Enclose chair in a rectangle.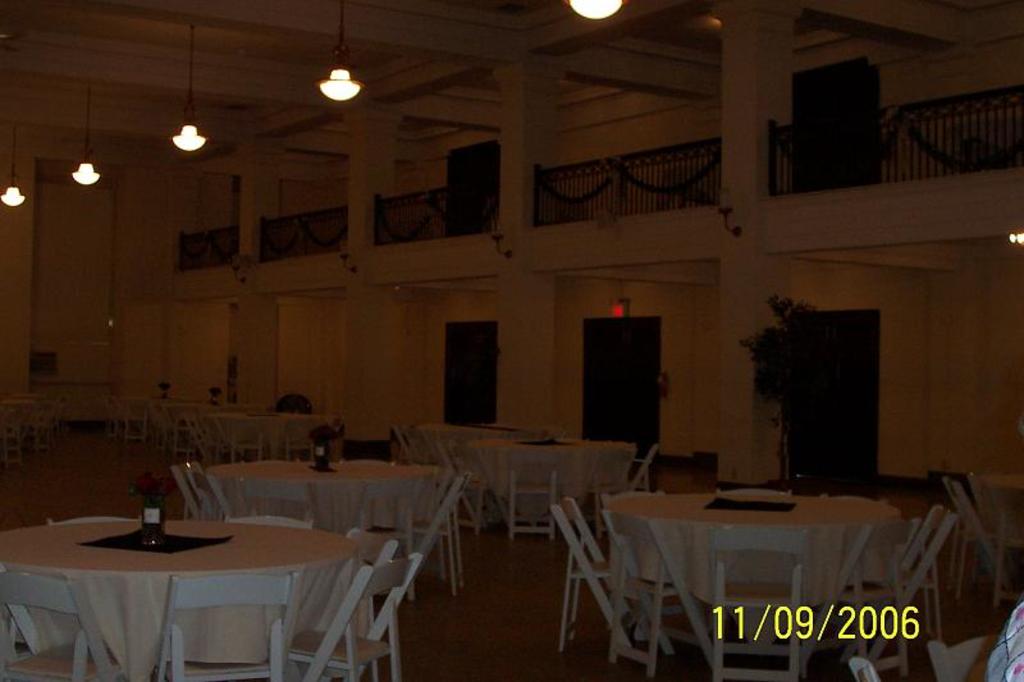
x1=718, y1=485, x2=799, y2=494.
